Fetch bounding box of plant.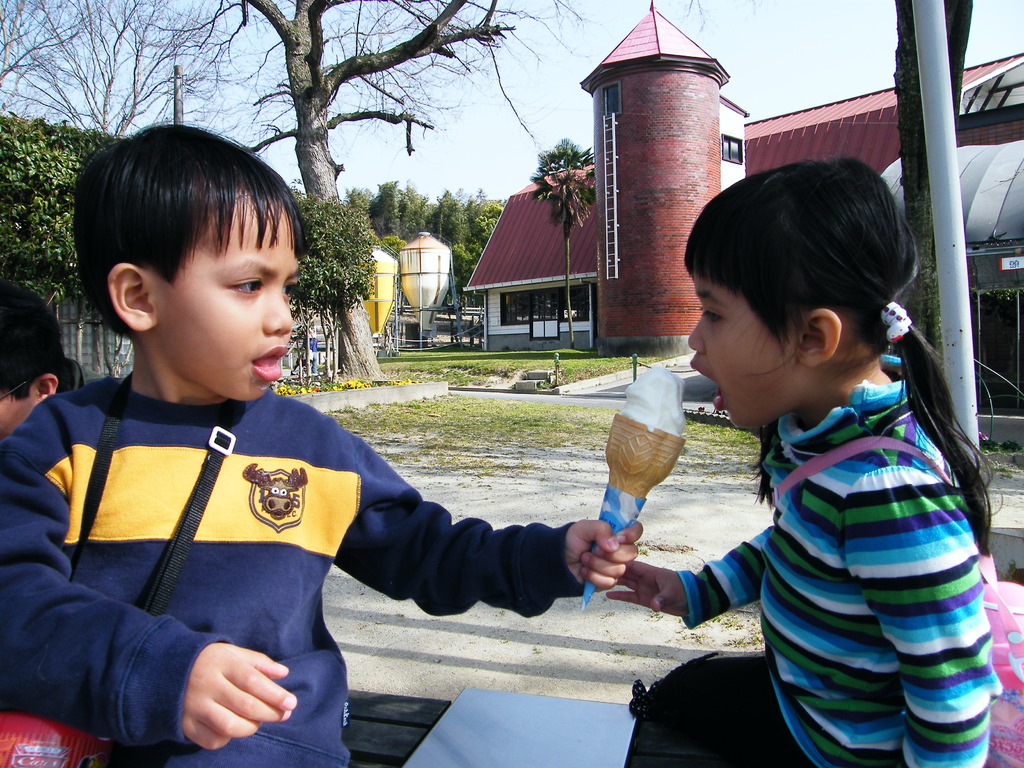
Bbox: rect(713, 614, 724, 622).
